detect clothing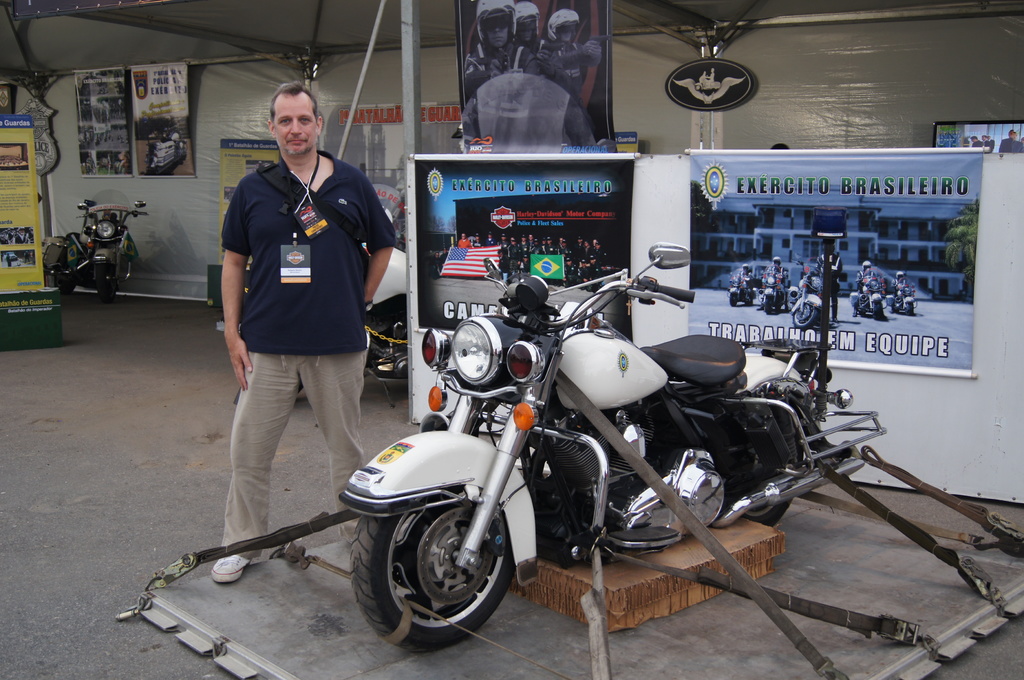
crop(469, 55, 595, 154)
